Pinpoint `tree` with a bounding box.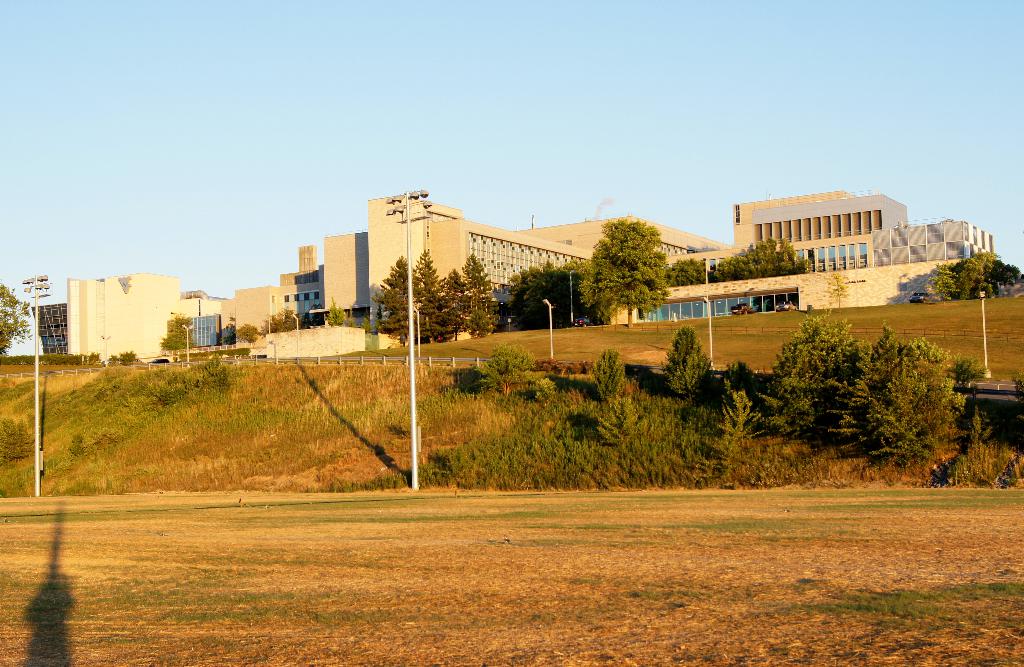
(915, 254, 1023, 298).
